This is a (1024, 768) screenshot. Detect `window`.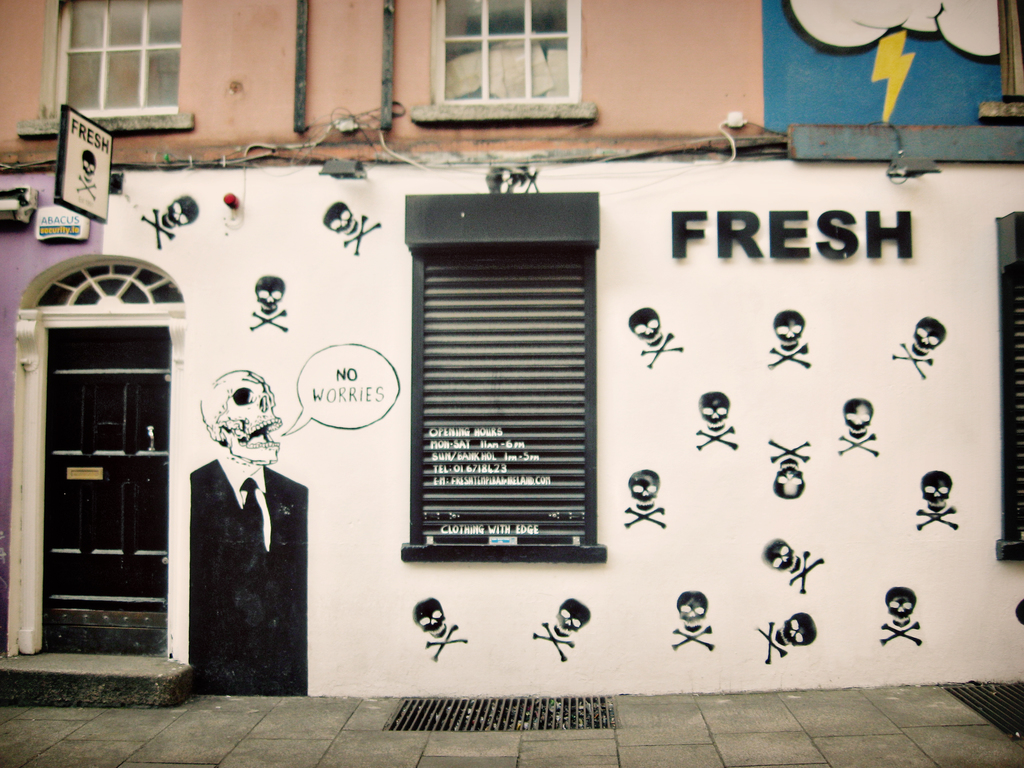
box(412, 0, 597, 120).
